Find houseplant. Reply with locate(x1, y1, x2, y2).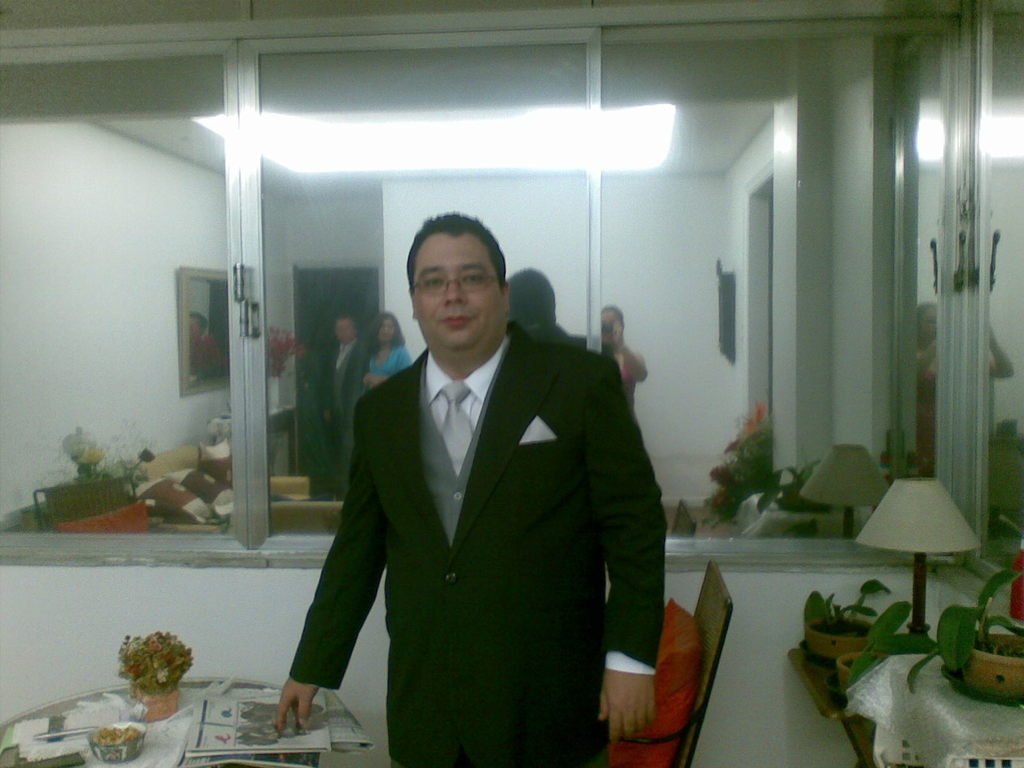
locate(896, 566, 1023, 705).
